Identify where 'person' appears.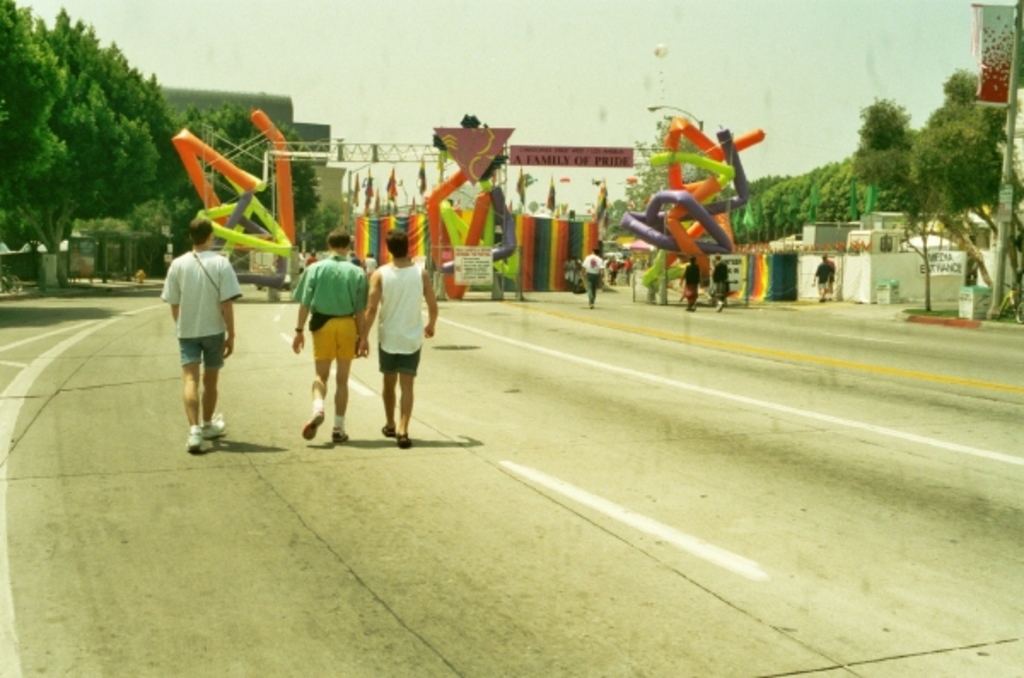
Appears at <region>580, 249, 606, 313</region>.
